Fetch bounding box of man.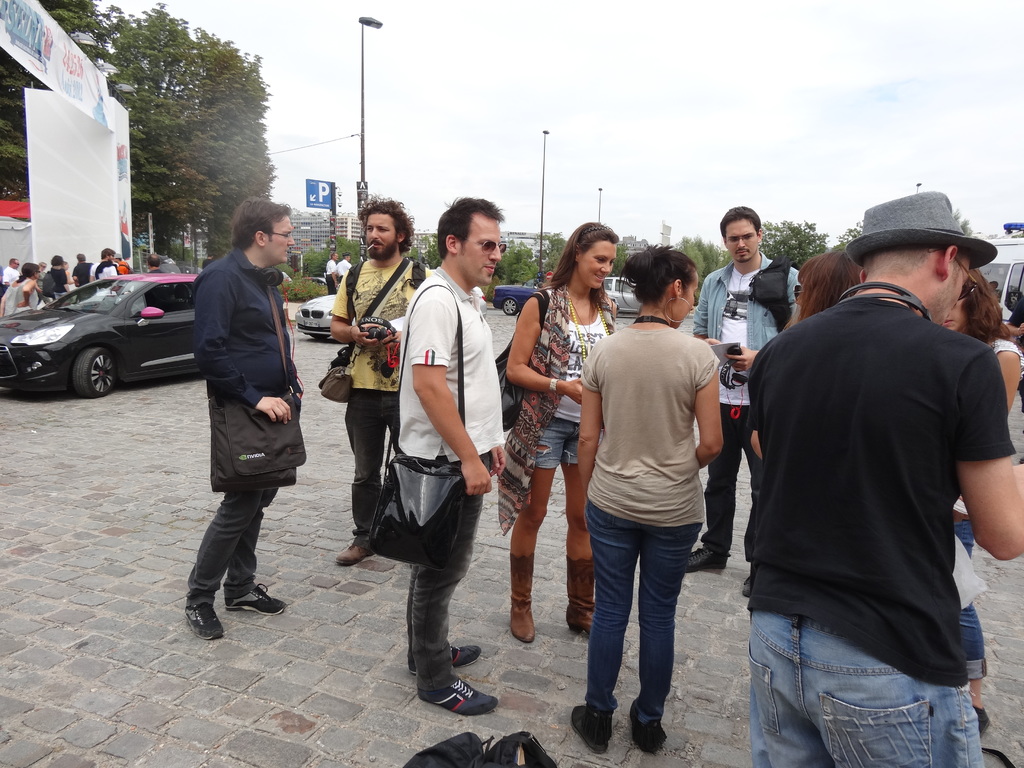
Bbox: locate(0, 257, 19, 301).
